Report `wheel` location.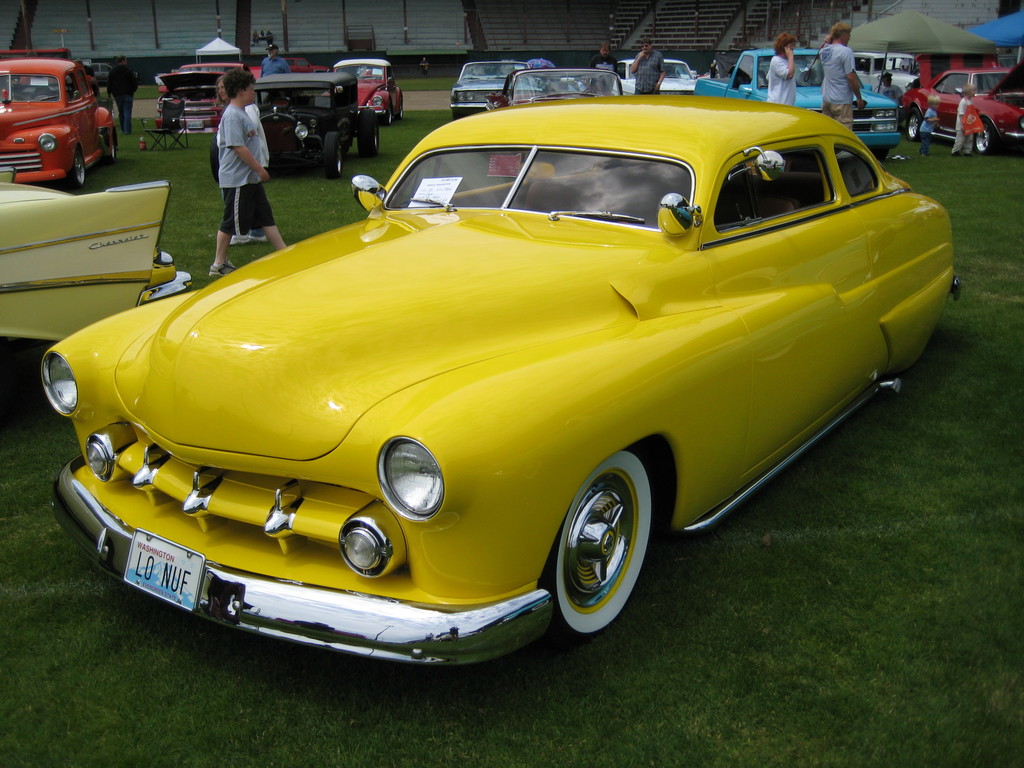
Report: {"left": 898, "top": 108, "right": 922, "bottom": 145}.
